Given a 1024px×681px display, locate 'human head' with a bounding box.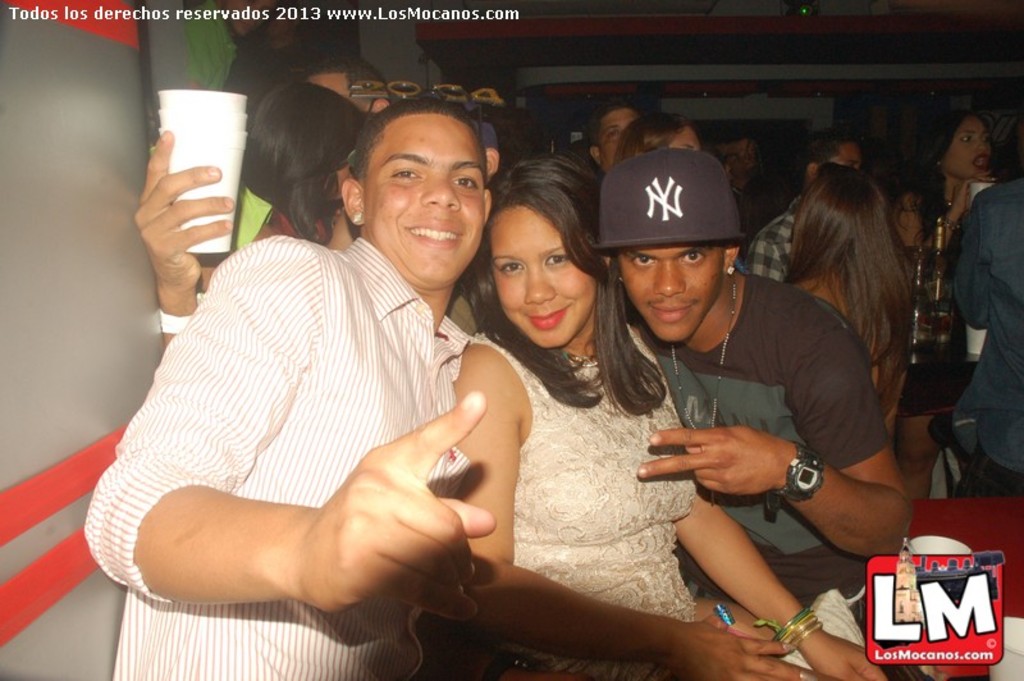
Located: box(803, 131, 864, 180).
